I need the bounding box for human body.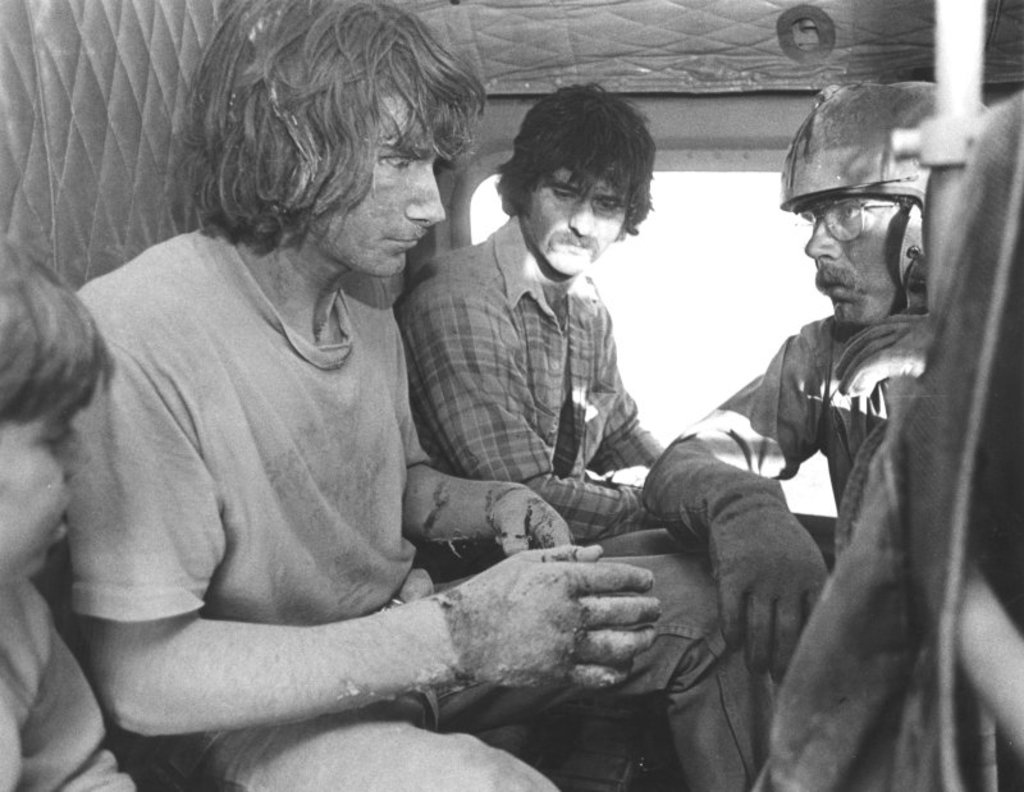
Here it is: region(641, 308, 934, 681).
